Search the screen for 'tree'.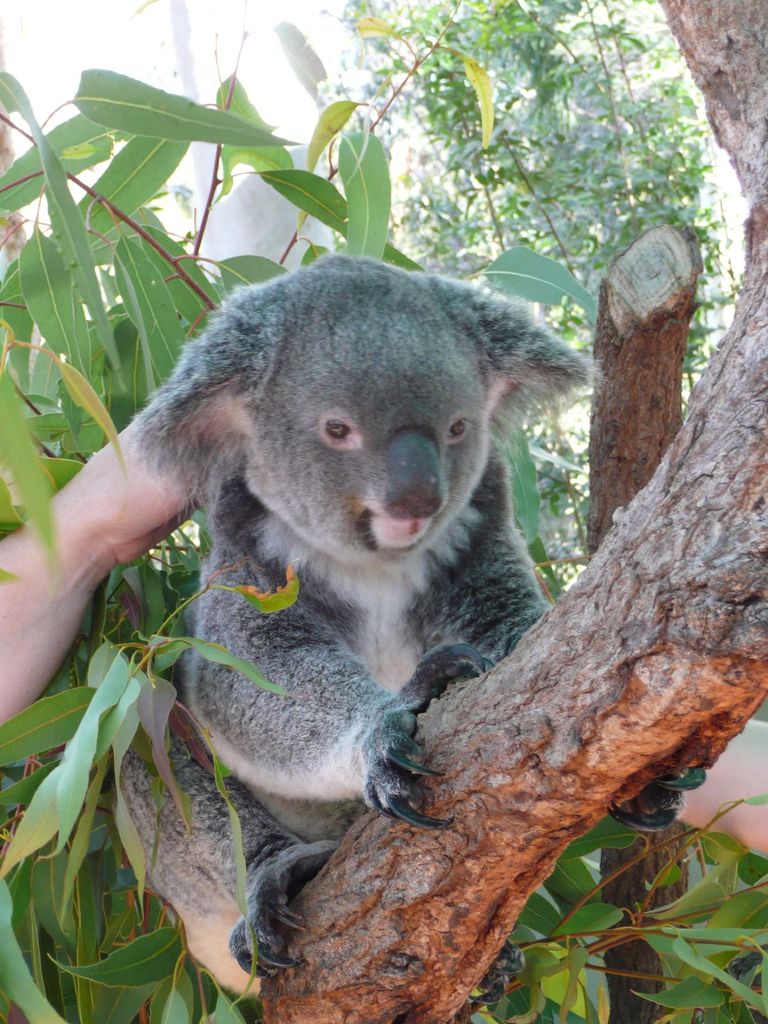
Found at x1=308 y1=0 x2=751 y2=616.
